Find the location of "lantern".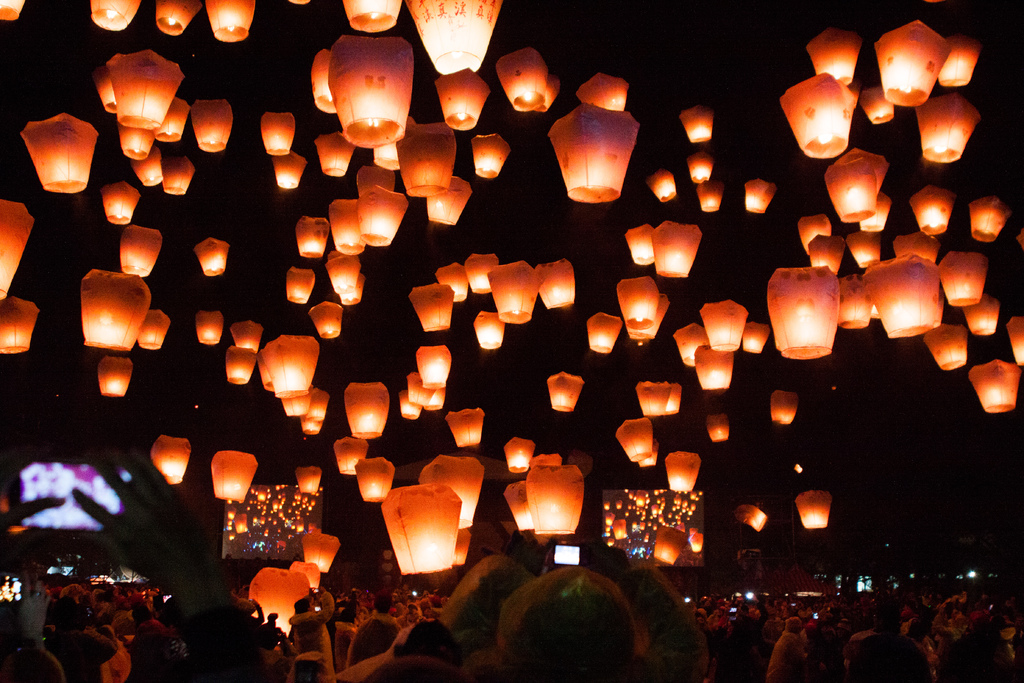
Location: (left=648, top=171, right=675, bottom=201).
